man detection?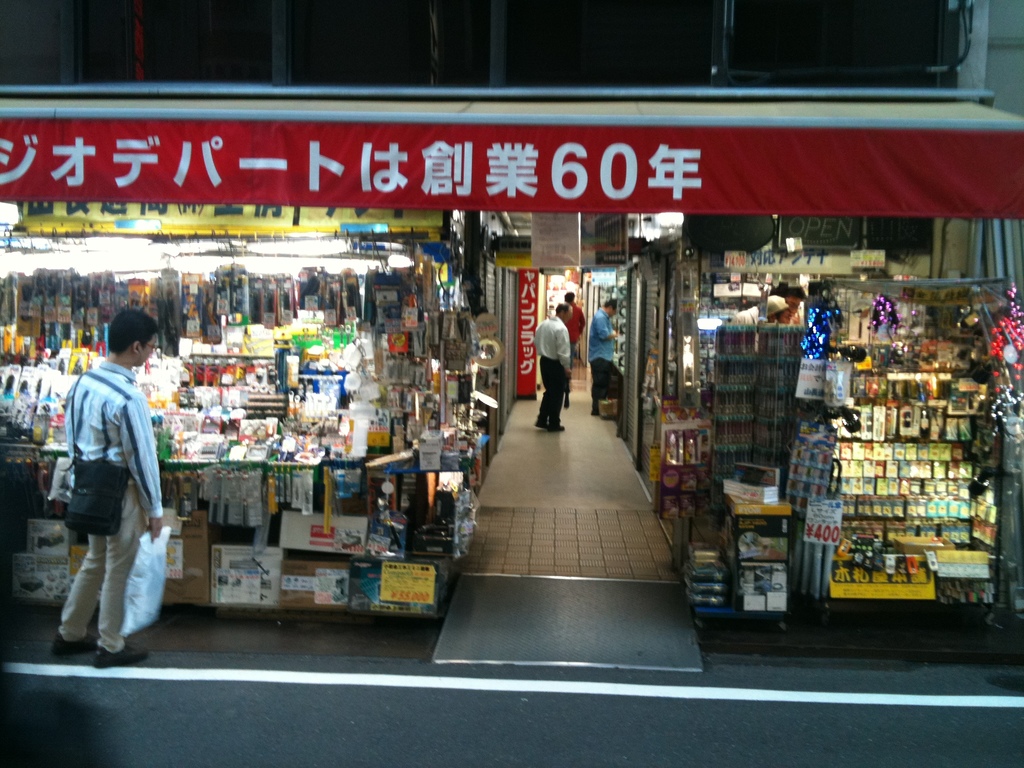
Rect(562, 288, 582, 339)
